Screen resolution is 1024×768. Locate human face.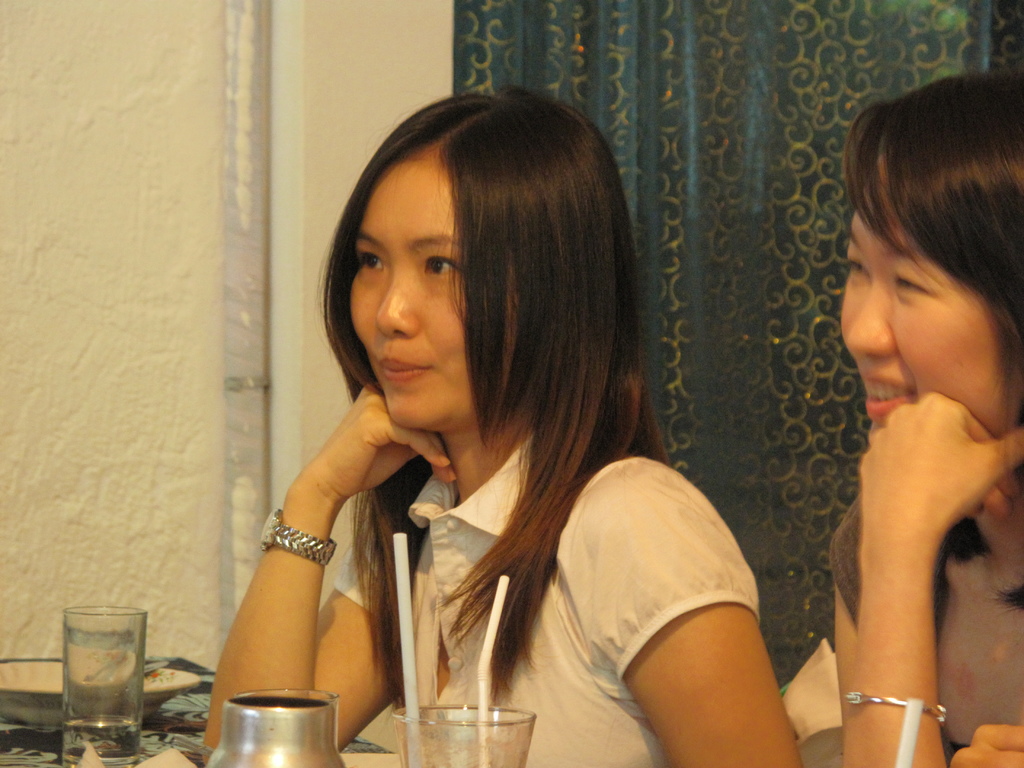
locate(348, 164, 486, 431).
